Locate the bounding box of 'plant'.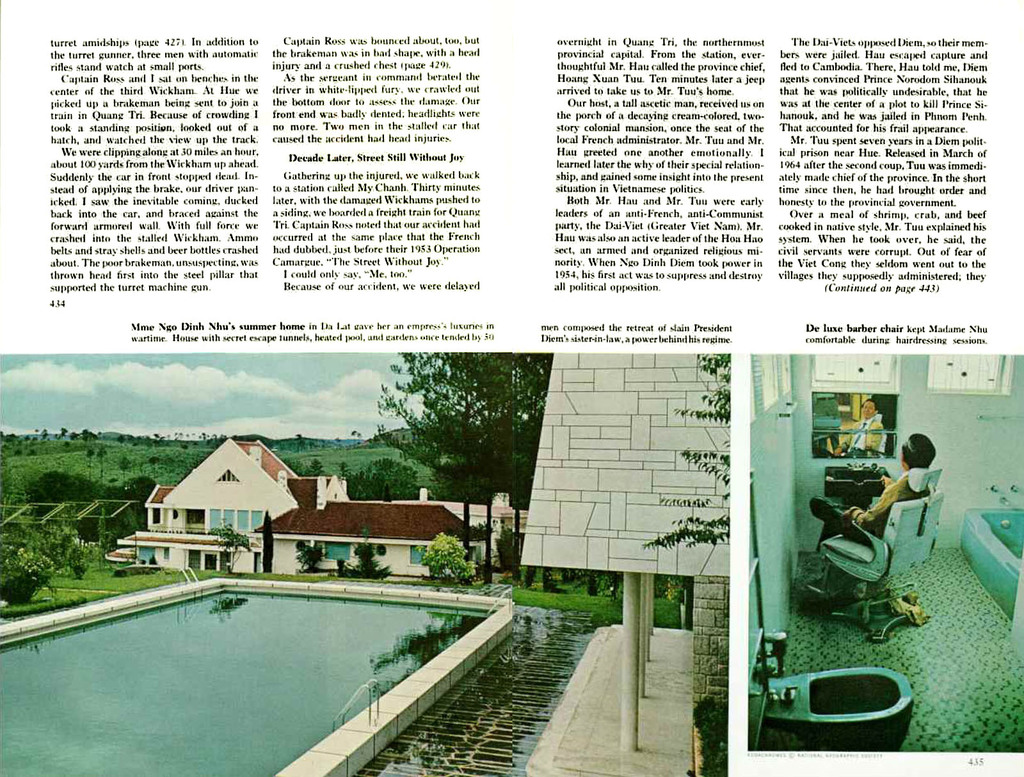
Bounding box: bbox=(424, 523, 477, 584).
